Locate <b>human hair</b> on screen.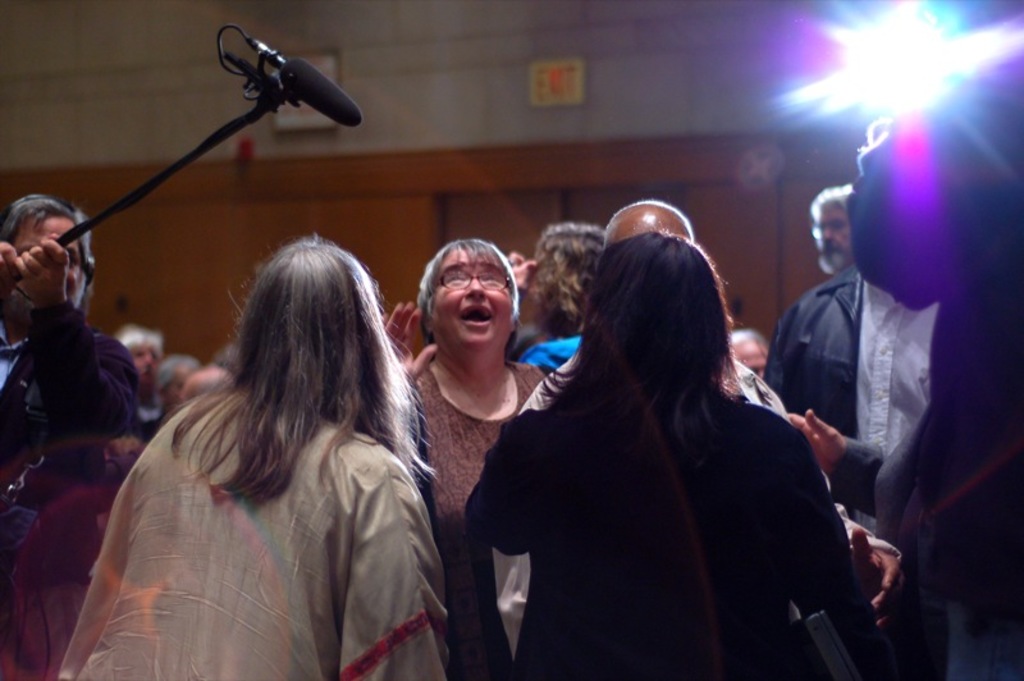
On screen at (x1=408, y1=229, x2=520, y2=348).
